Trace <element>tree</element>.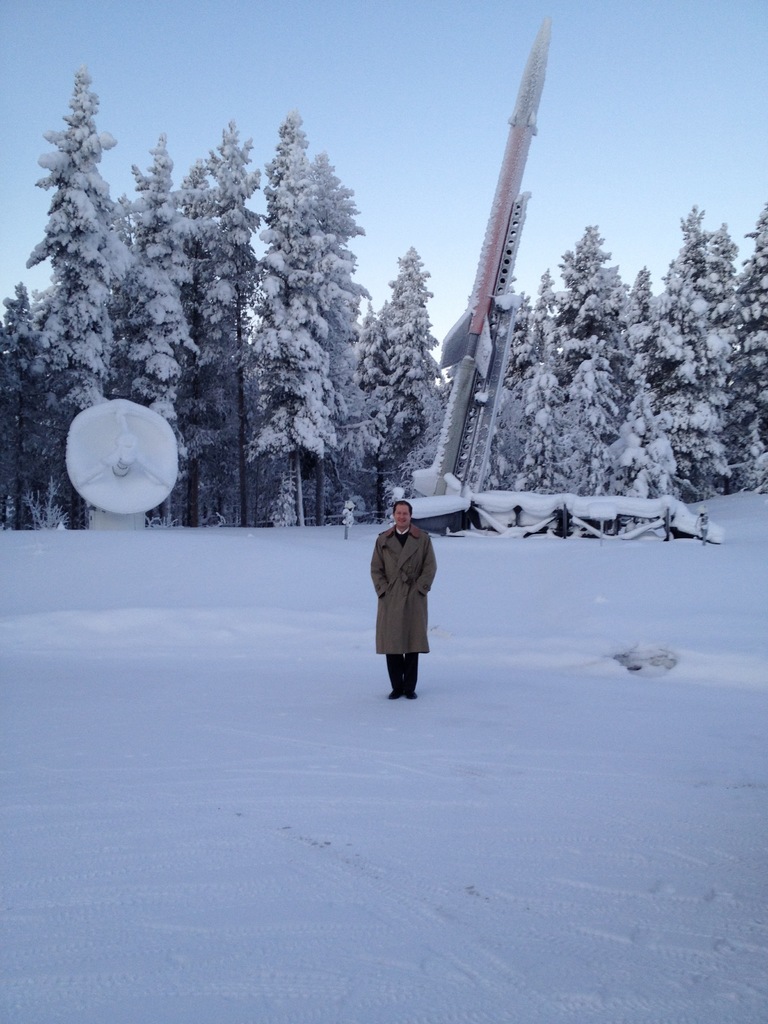
Traced to 663, 268, 726, 497.
